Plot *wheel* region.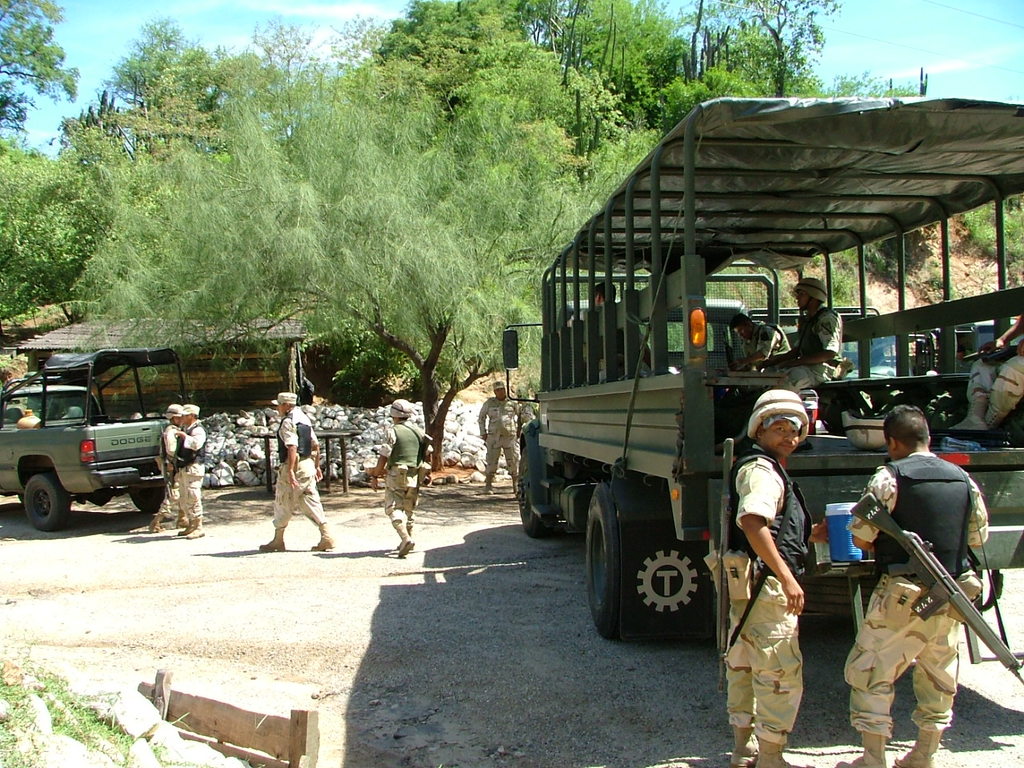
Plotted at BBox(514, 448, 550, 538).
